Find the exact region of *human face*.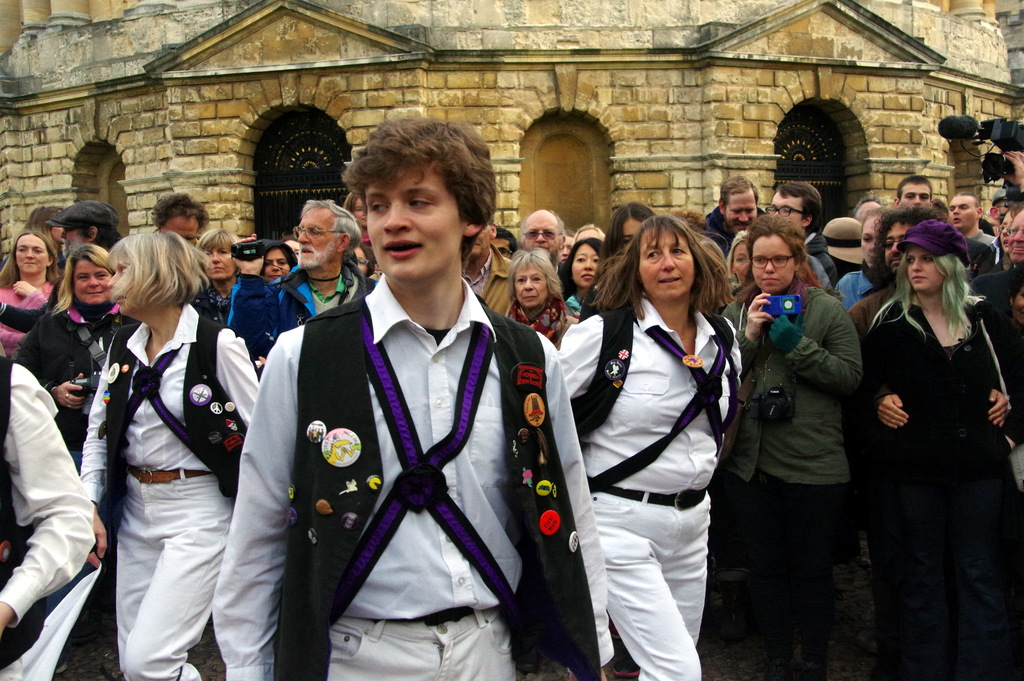
Exact region: (885, 222, 910, 267).
